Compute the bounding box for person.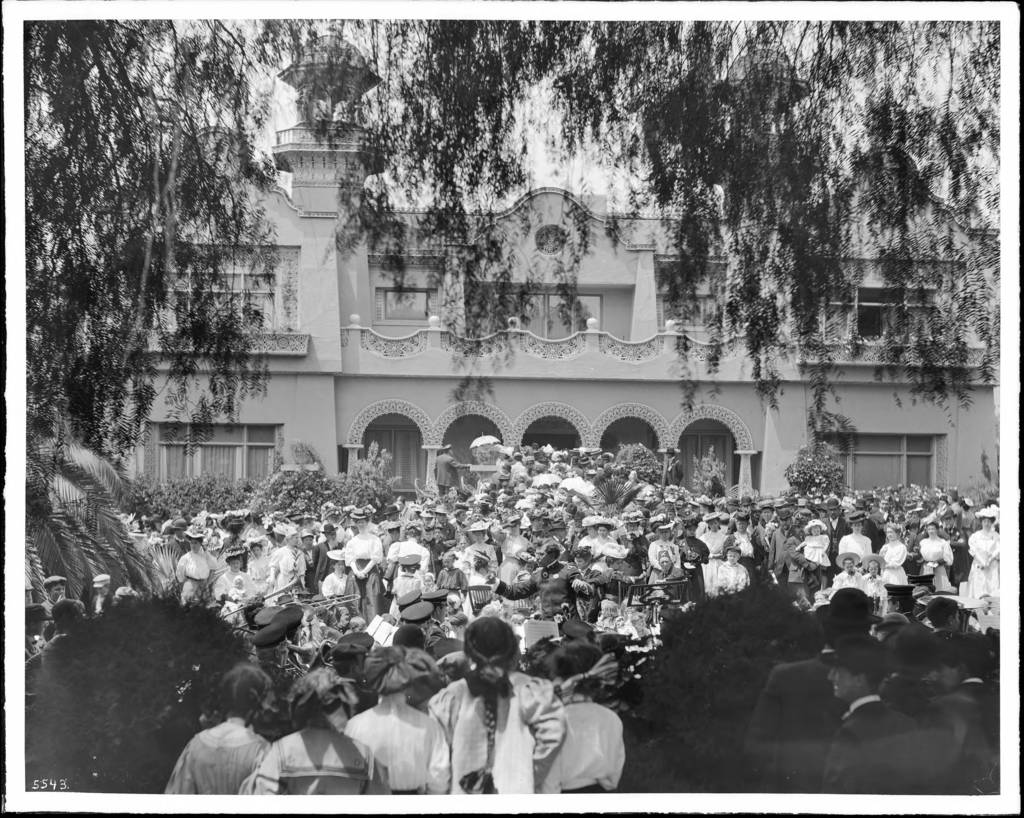
824/561/868/598.
